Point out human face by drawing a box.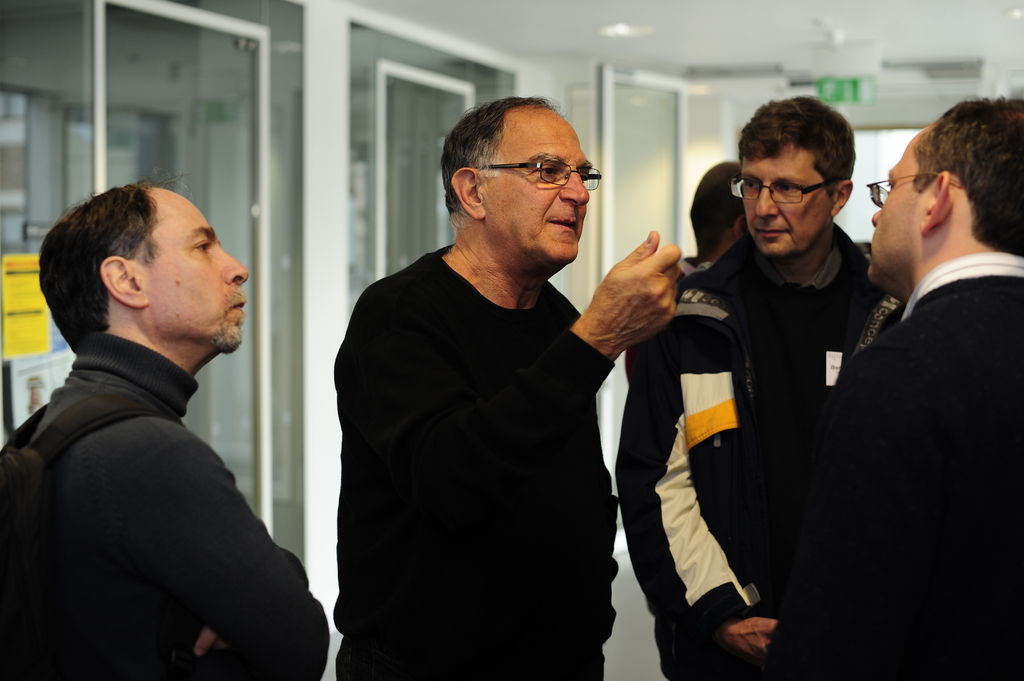
box(862, 147, 934, 287).
